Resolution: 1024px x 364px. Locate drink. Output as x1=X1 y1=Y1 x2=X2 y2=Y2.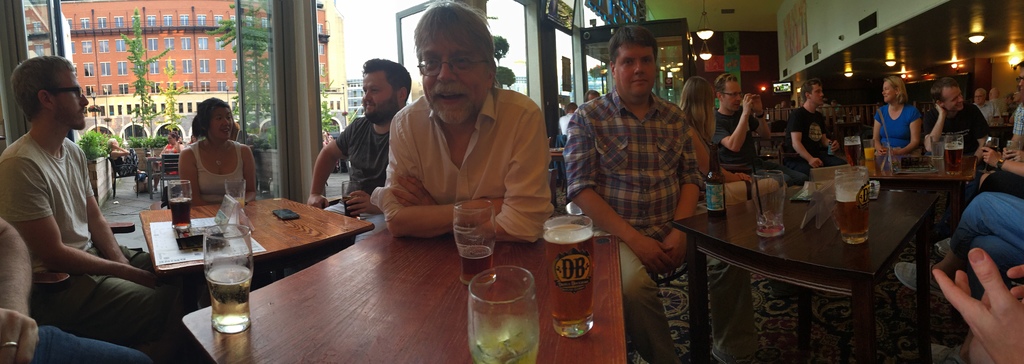
x1=168 y1=199 x2=192 y2=229.
